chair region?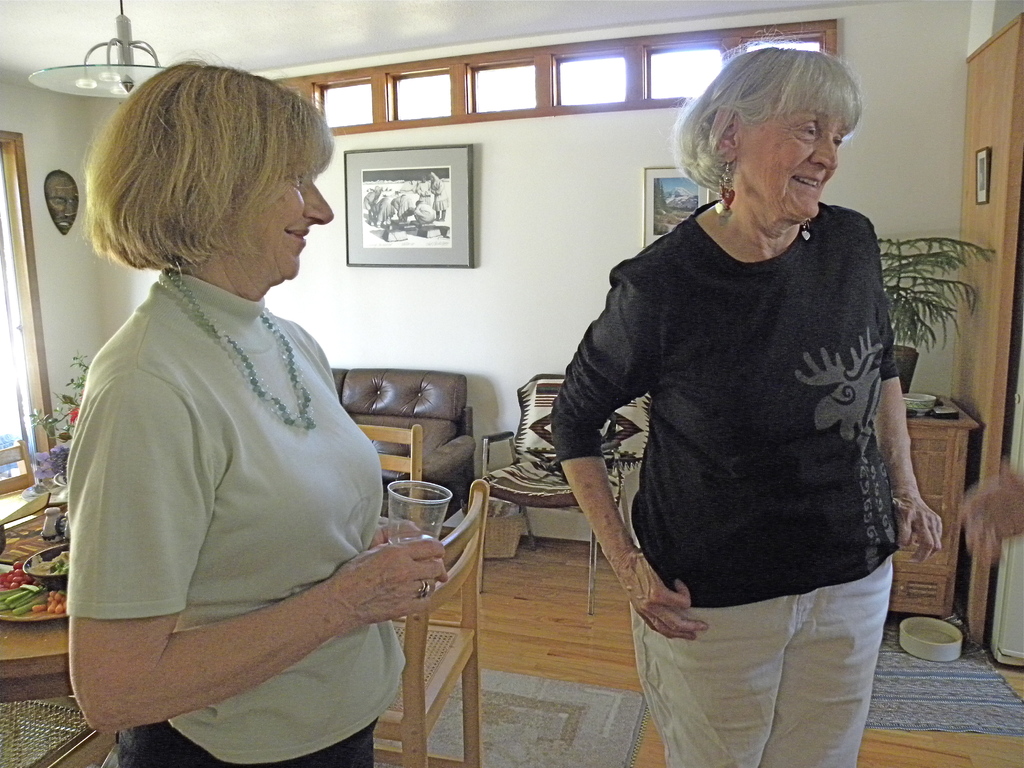
l=375, t=475, r=490, b=767
